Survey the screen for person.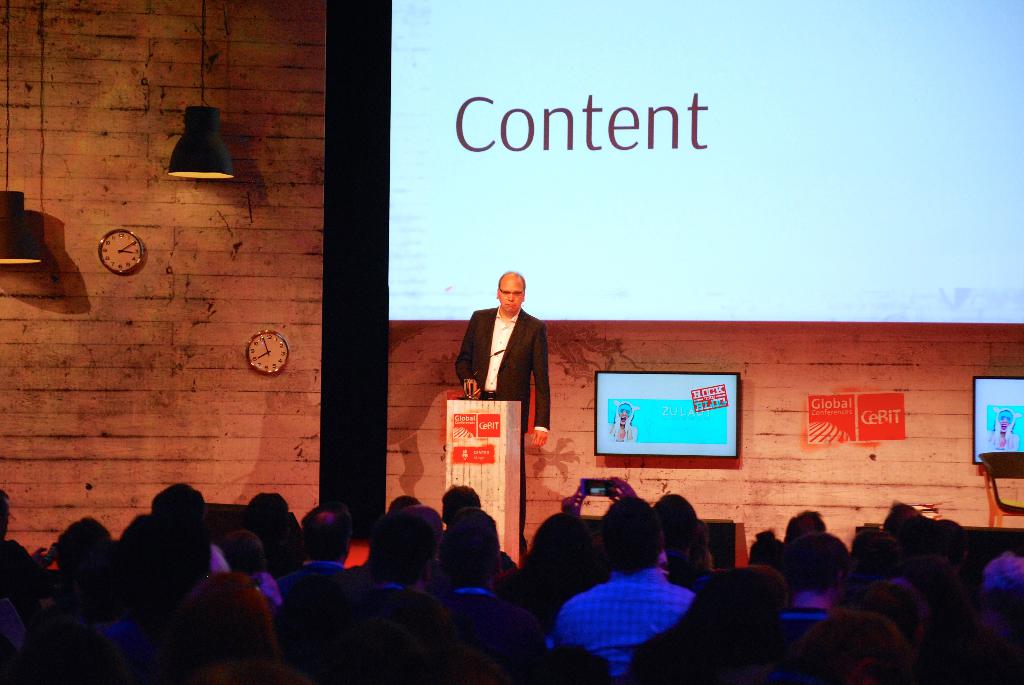
Survey found: select_region(216, 526, 275, 588).
